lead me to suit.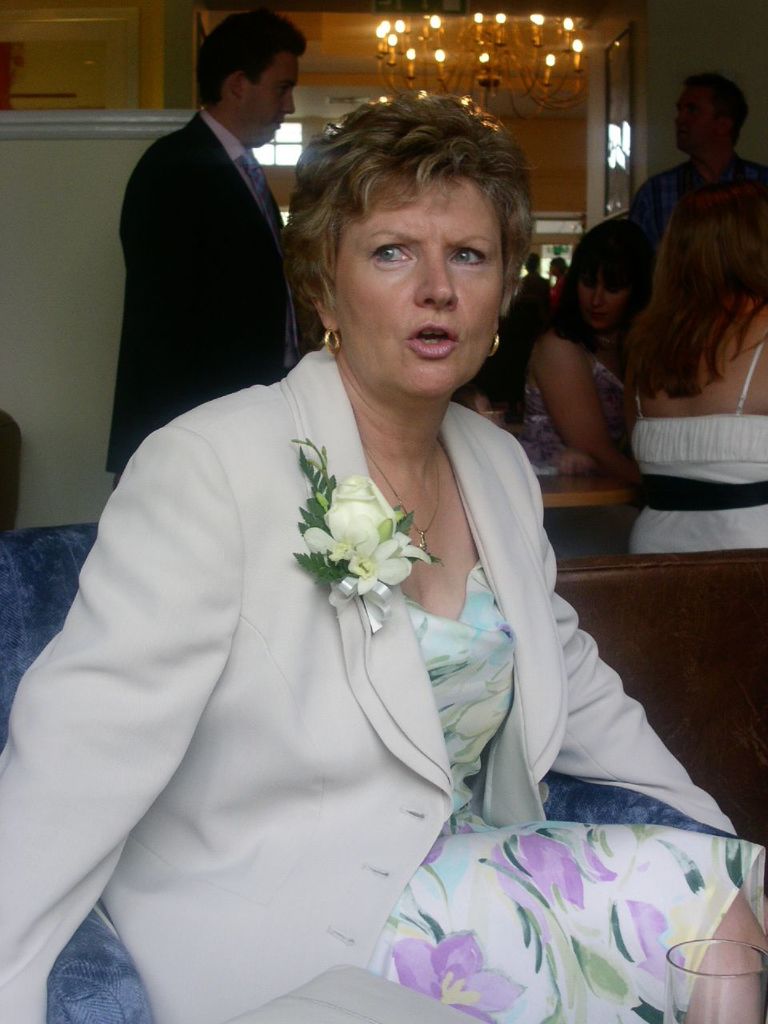
Lead to (102,107,313,497).
